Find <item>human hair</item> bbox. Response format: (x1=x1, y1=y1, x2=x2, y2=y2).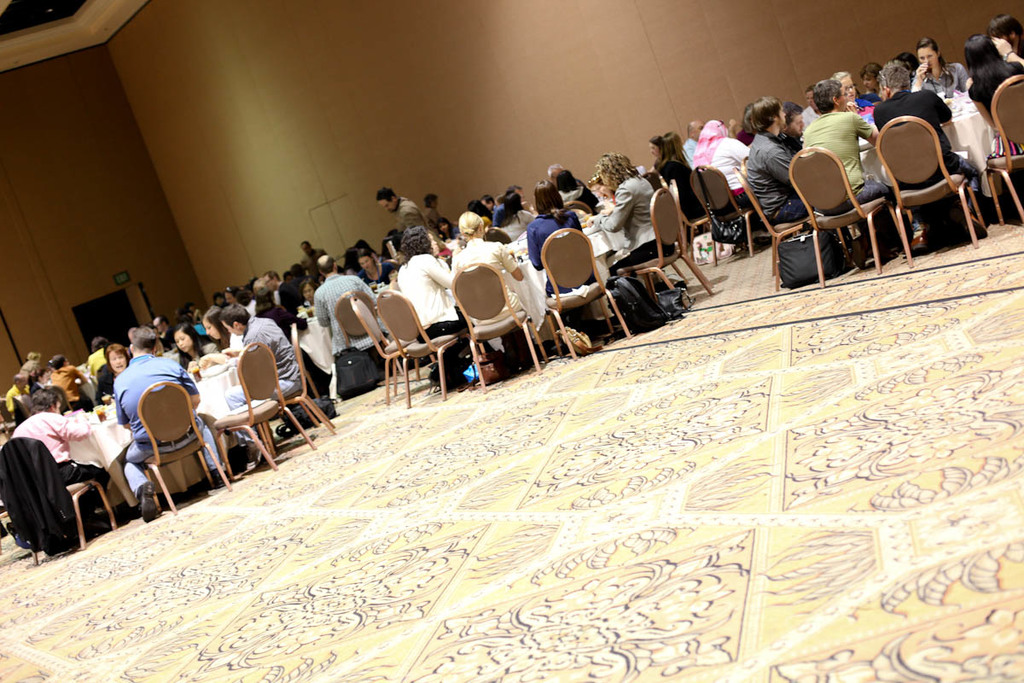
(x1=90, y1=338, x2=102, y2=353).
